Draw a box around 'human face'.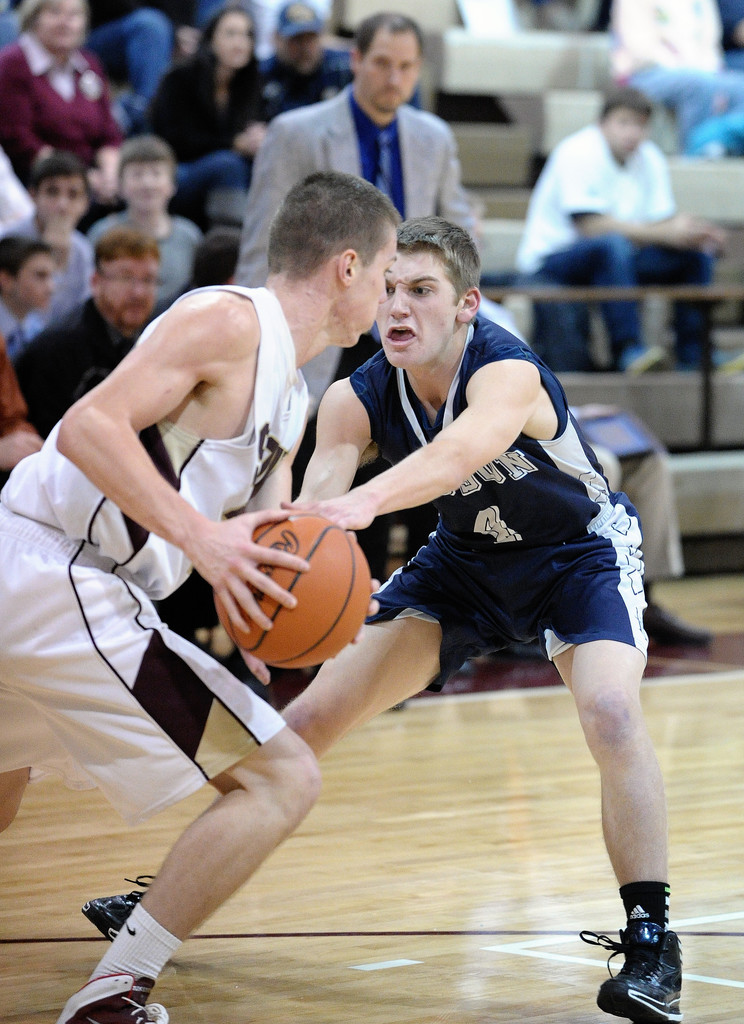
l=214, t=13, r=257, b=68.
